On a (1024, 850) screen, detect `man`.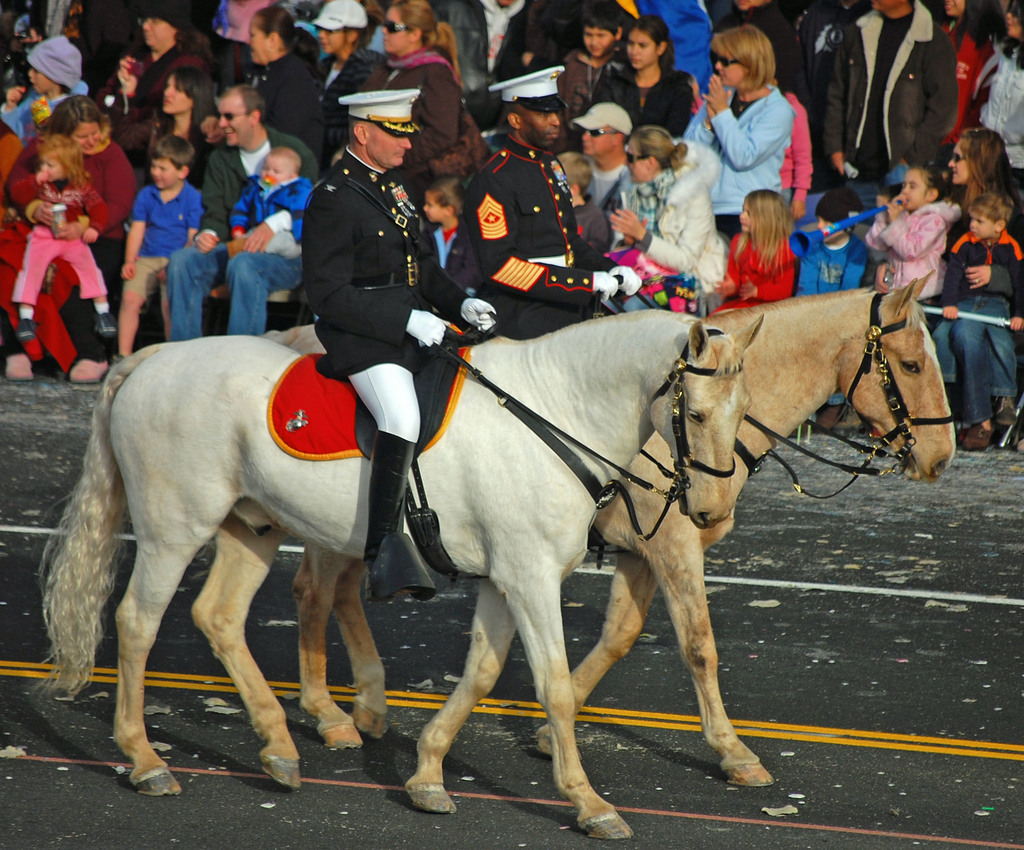
detection(300, 92, 496, 604).
